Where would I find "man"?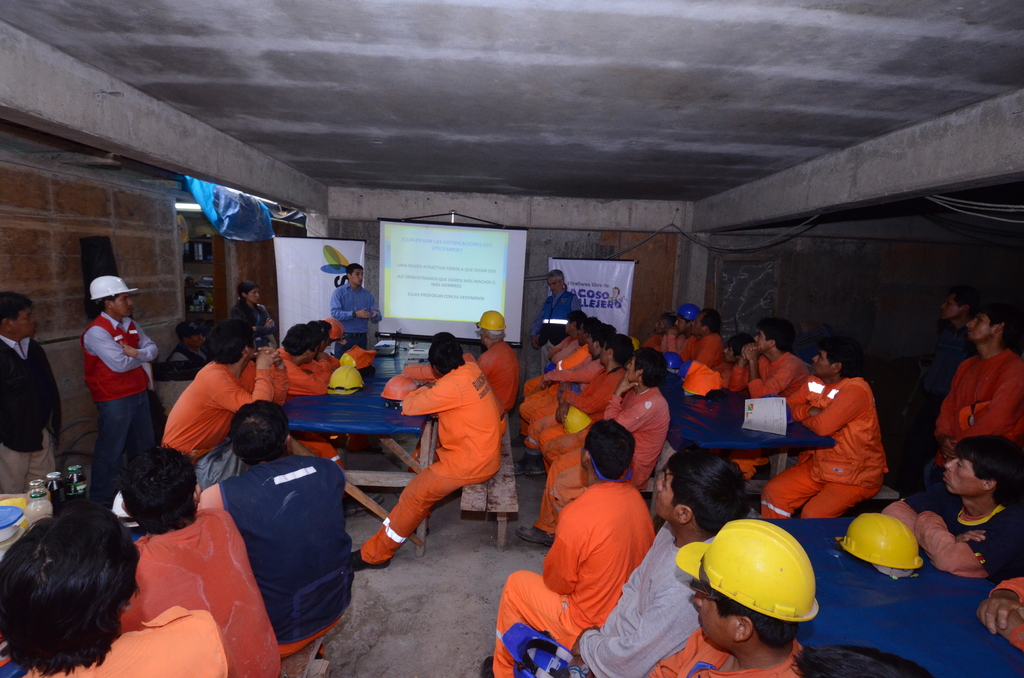
At locate(518, 348, 671, 542).
